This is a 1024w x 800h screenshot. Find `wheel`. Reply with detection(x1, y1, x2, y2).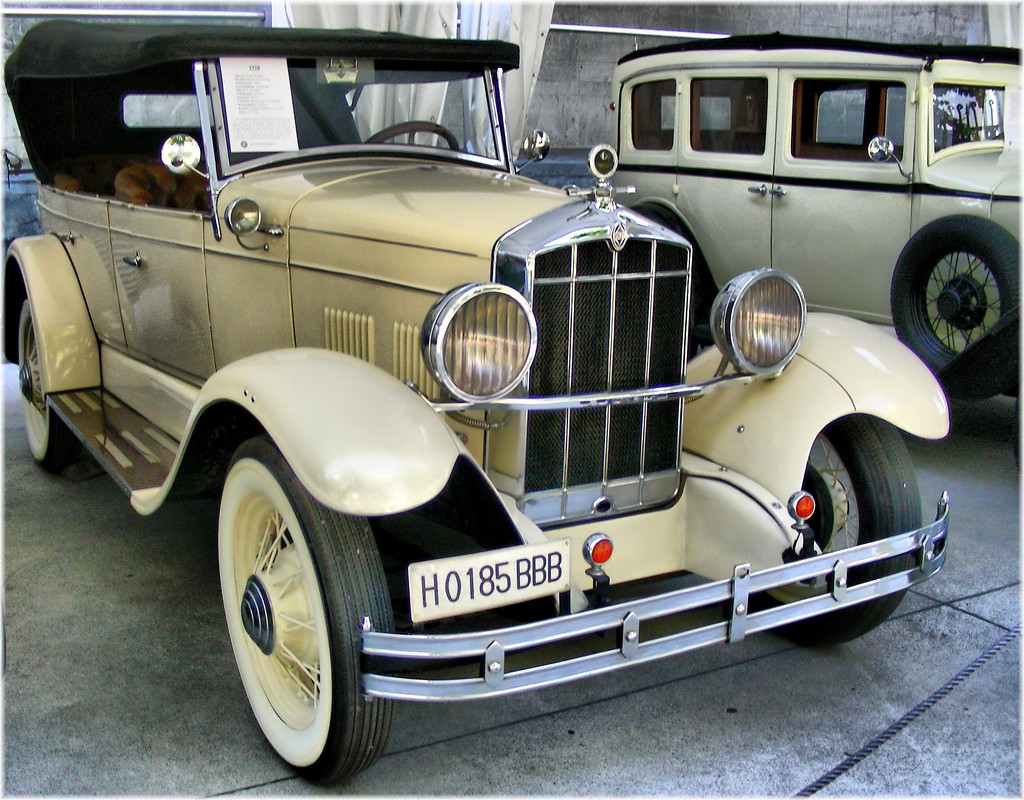
detection(369, 112, 456, 152).
